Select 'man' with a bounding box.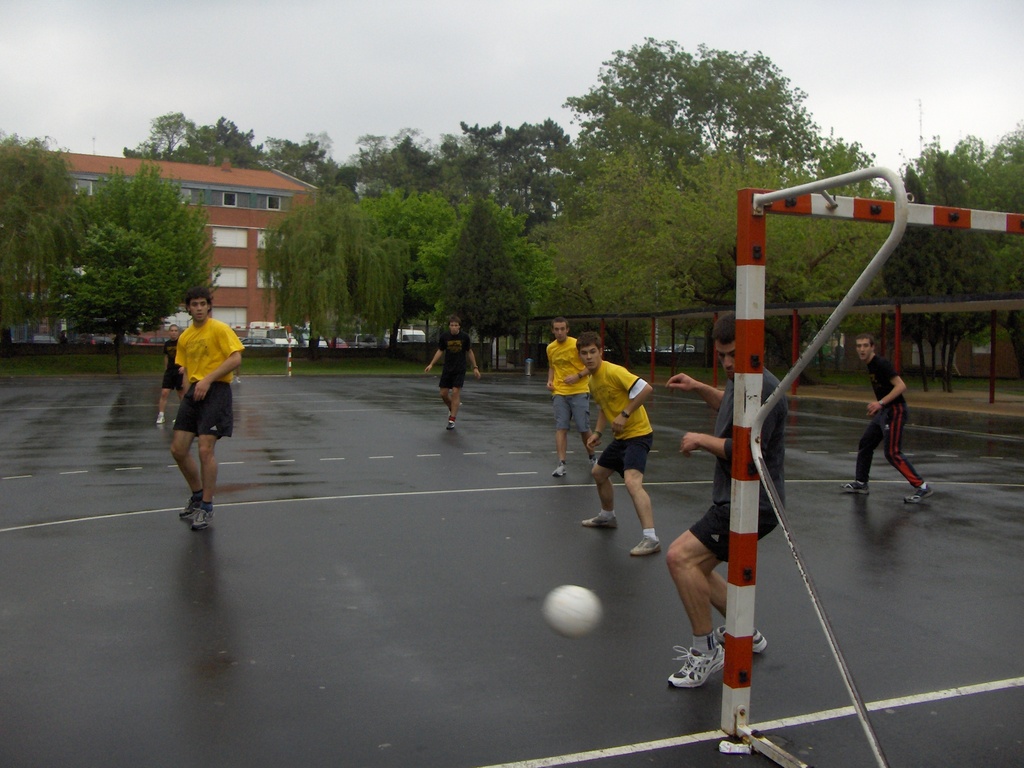
select_region(152, 322, 188, 429).
